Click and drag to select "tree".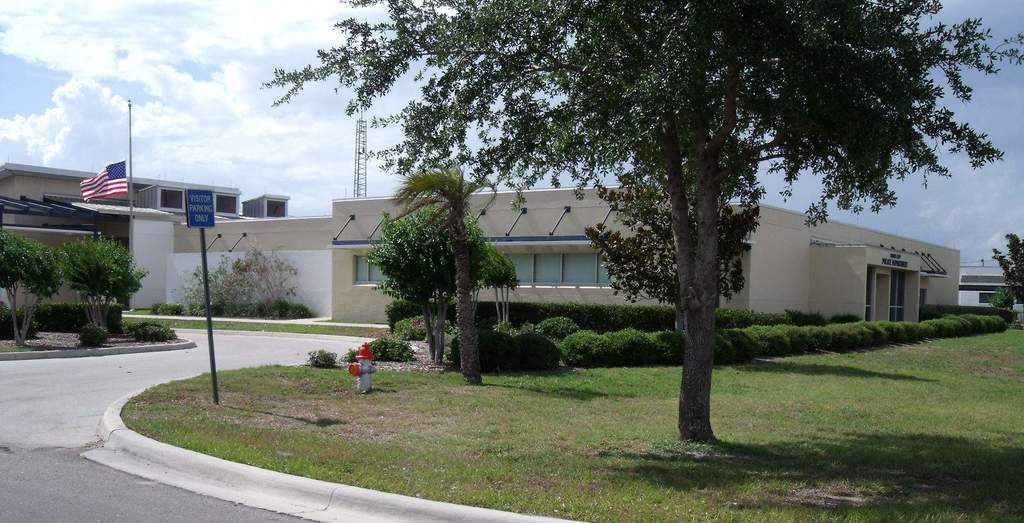
Selection: [168, 256, 248, 316].
